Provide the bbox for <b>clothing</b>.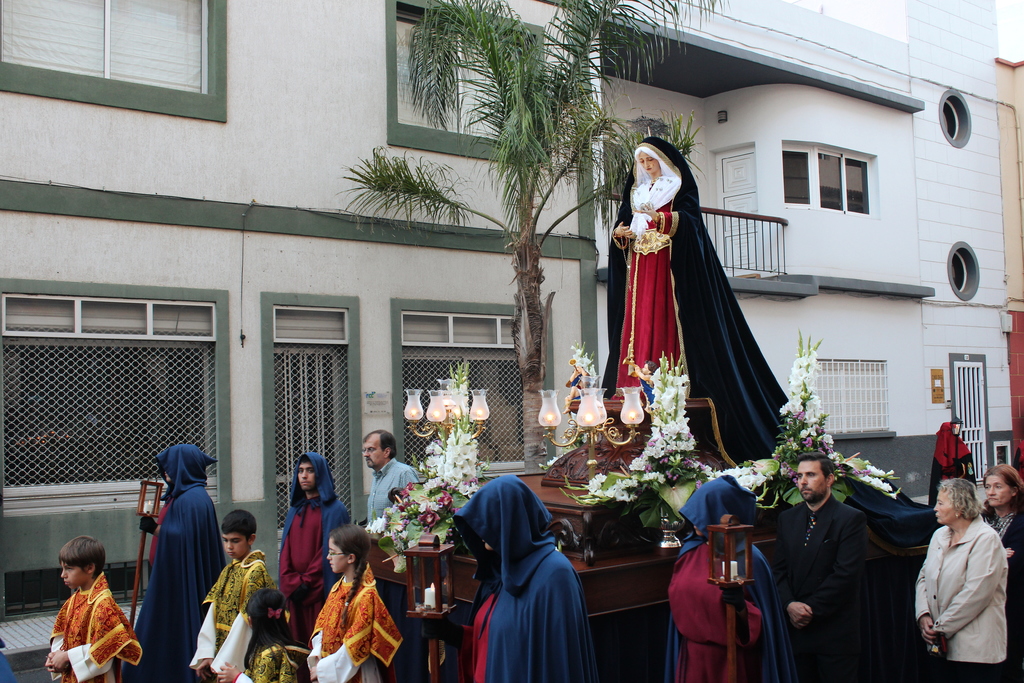
bbox=[45, 577, 147, 682].
